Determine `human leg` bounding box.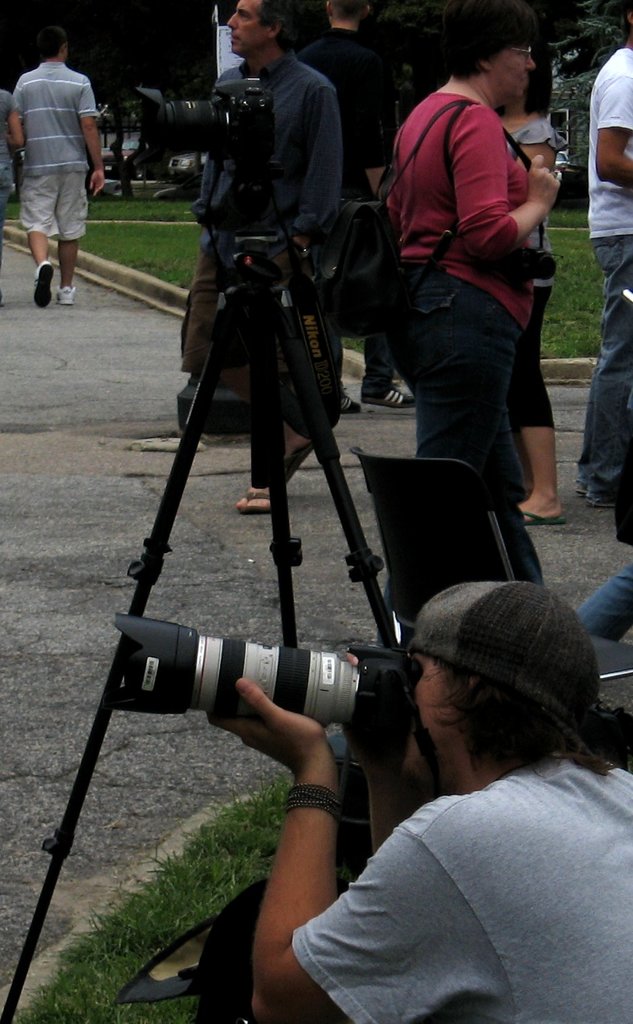
Determined: pyautogui.locateOnScreen(381, 272, 511, 465).
